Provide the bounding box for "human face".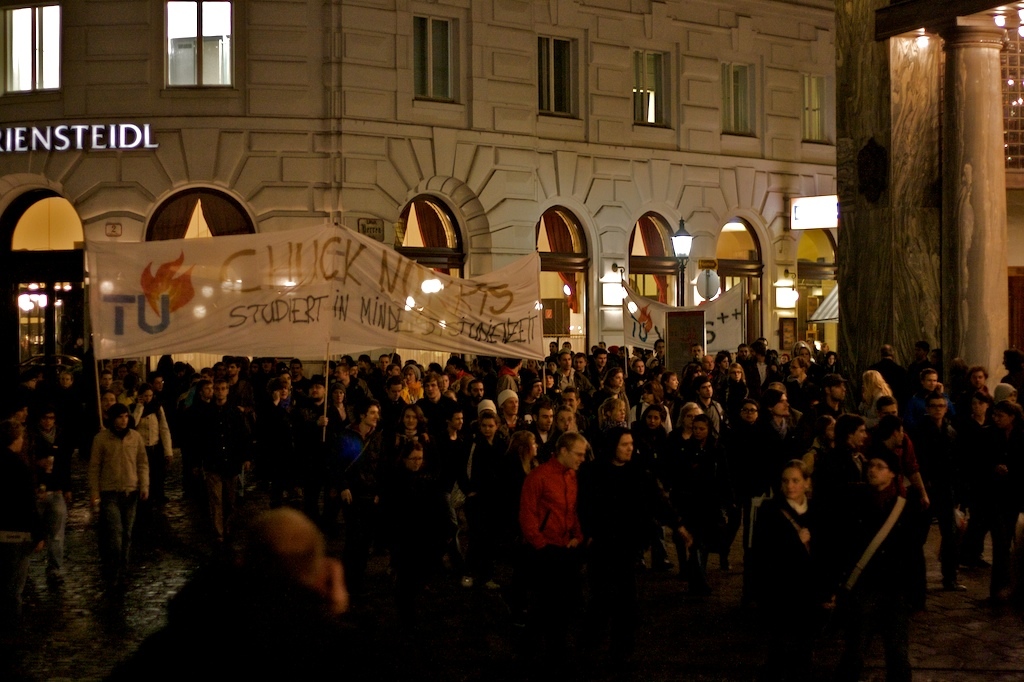
bbox=[691, 426, 708, 436].
